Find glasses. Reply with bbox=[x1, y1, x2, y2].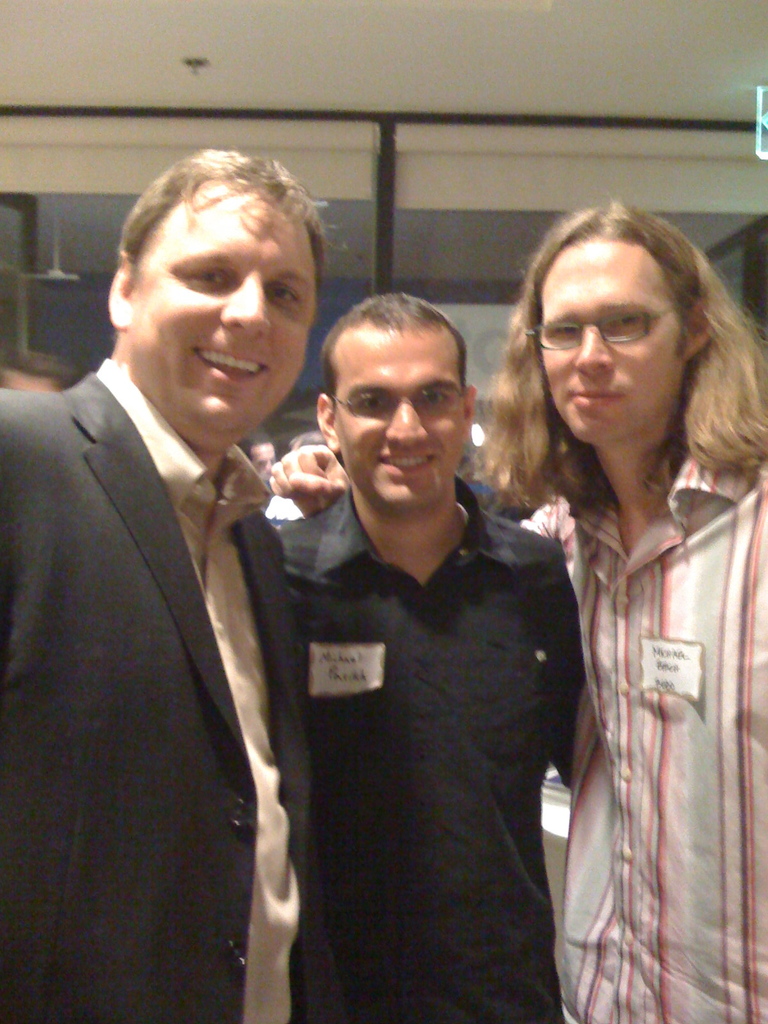
bbox=[527, 295, 685, 357].
